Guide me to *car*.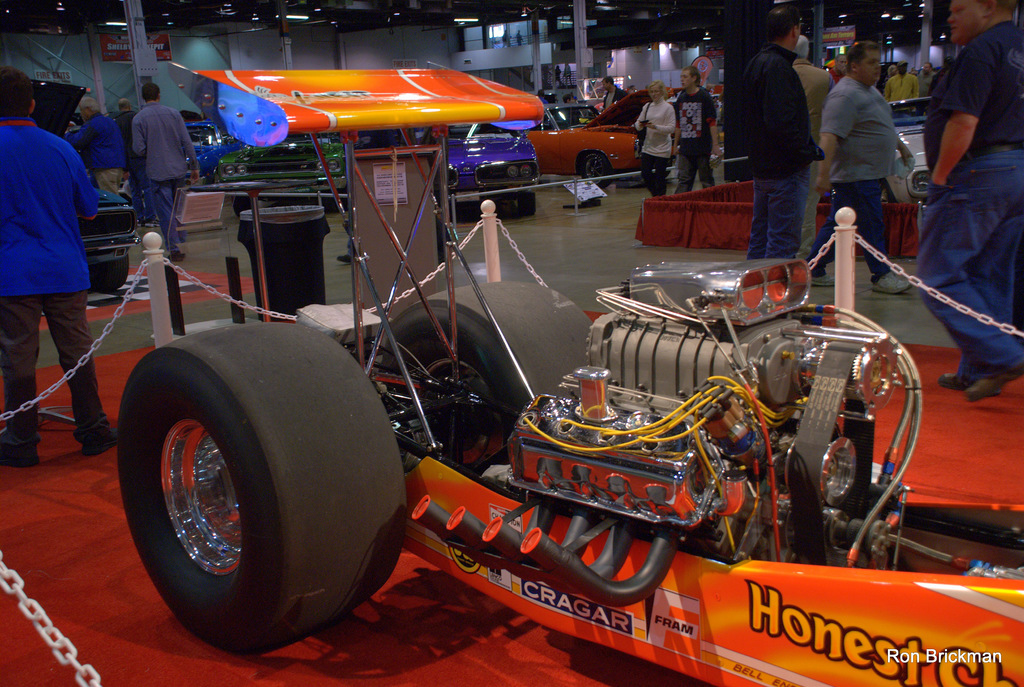
Guidance: crop(216, 127, 348, 211).
